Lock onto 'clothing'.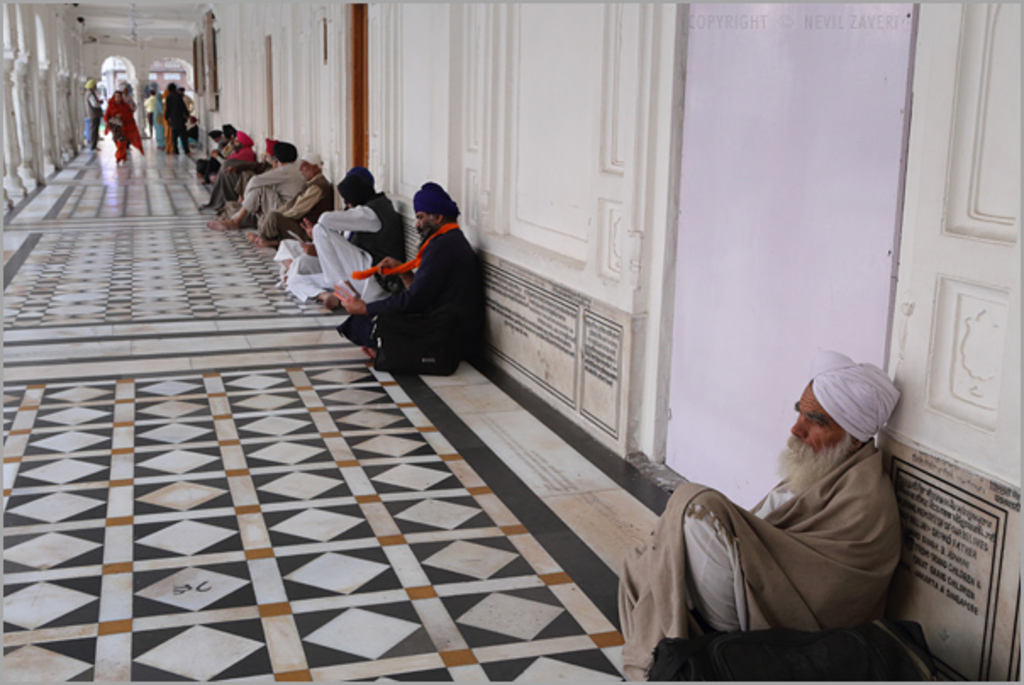
Locked: [205,156,253,210].
